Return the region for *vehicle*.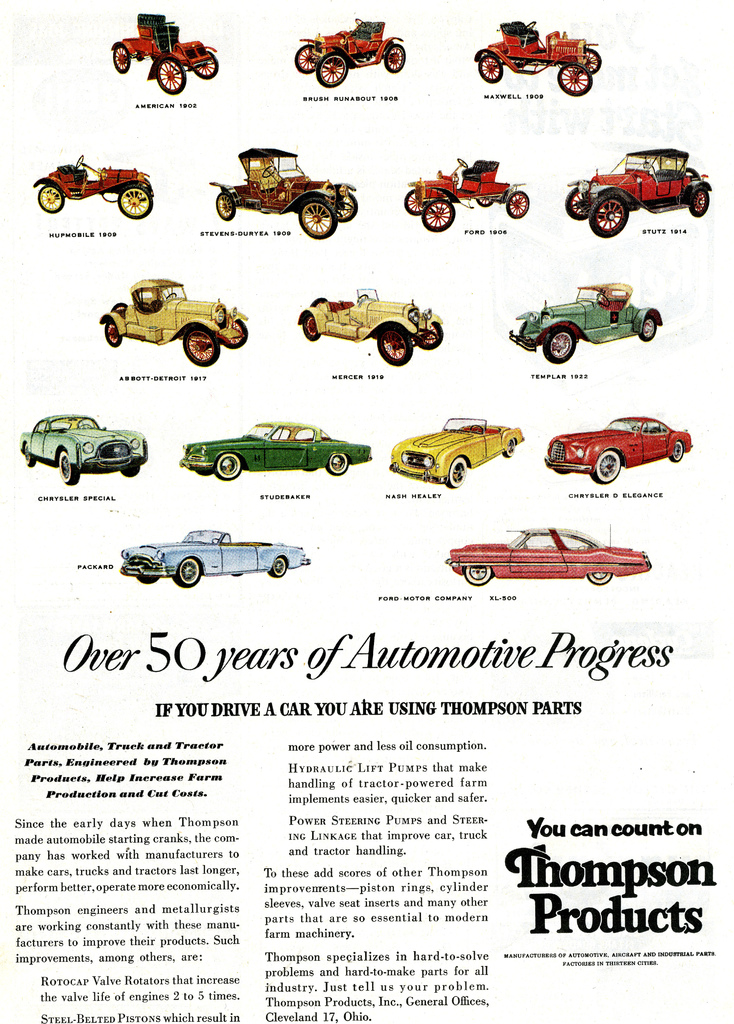
{"x1": 442, "y1": 524, "x2": 651, "y2": 586}.
